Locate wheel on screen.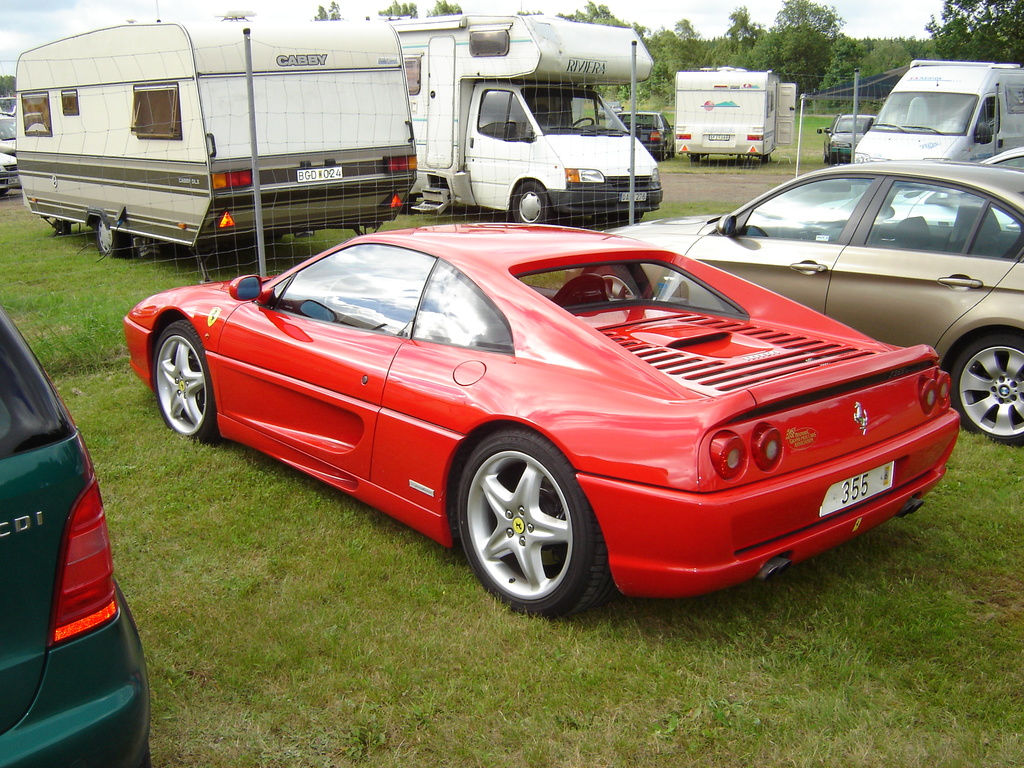
On screen at box=[690, 154, 701, 164].
